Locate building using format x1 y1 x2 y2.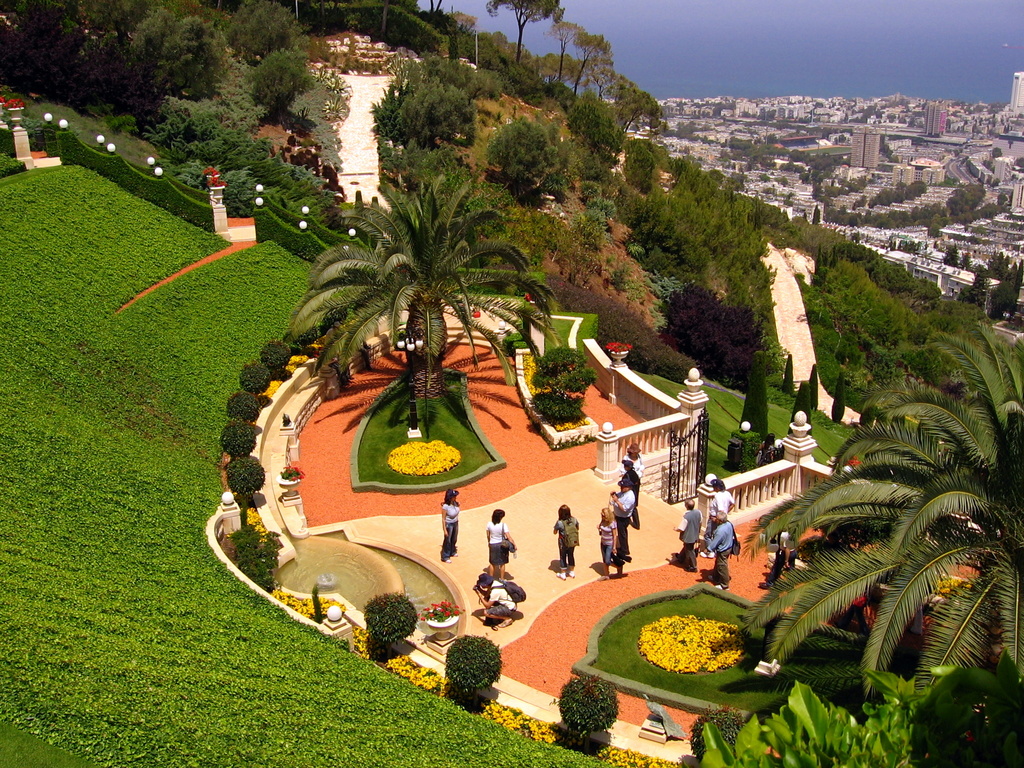
852 129 879 172.
